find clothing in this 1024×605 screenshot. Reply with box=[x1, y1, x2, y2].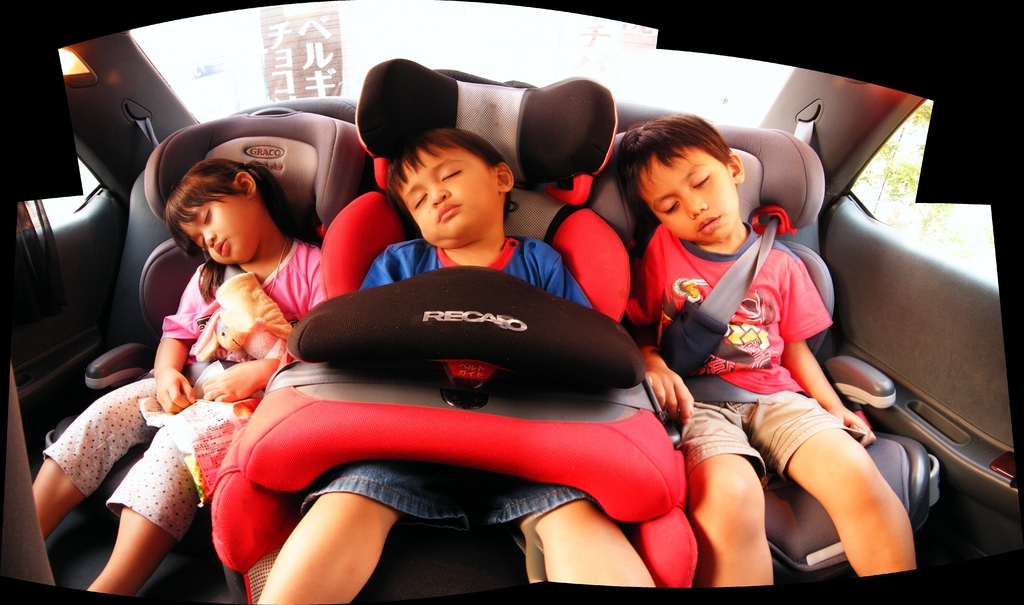
box=[292, 234, 607, 512].
